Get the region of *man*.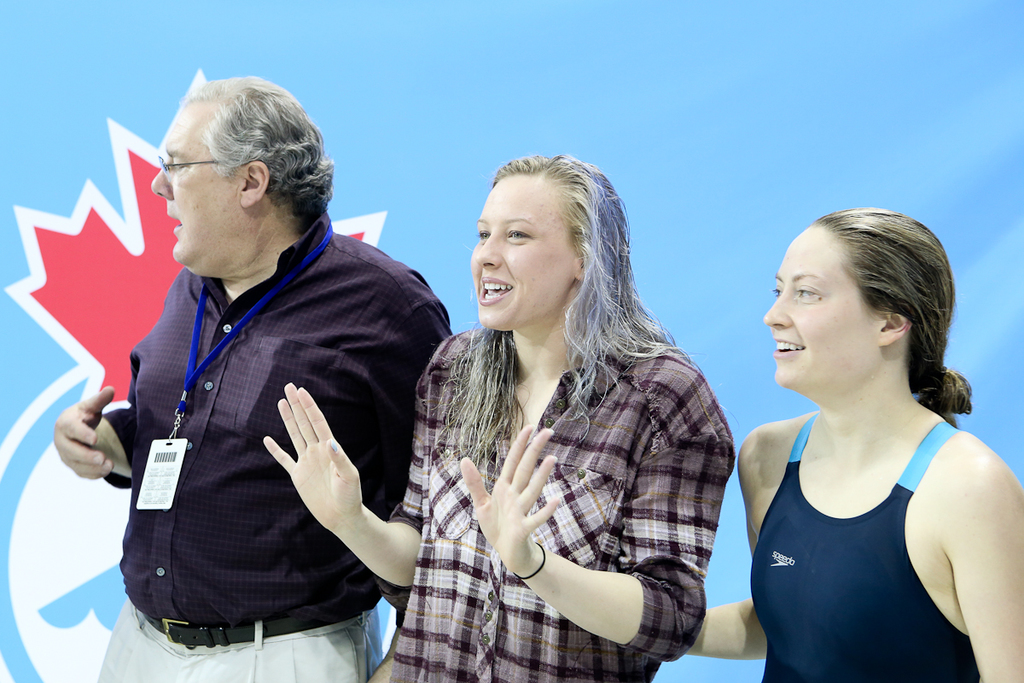
bbox=[94, 83, 433, 660].
